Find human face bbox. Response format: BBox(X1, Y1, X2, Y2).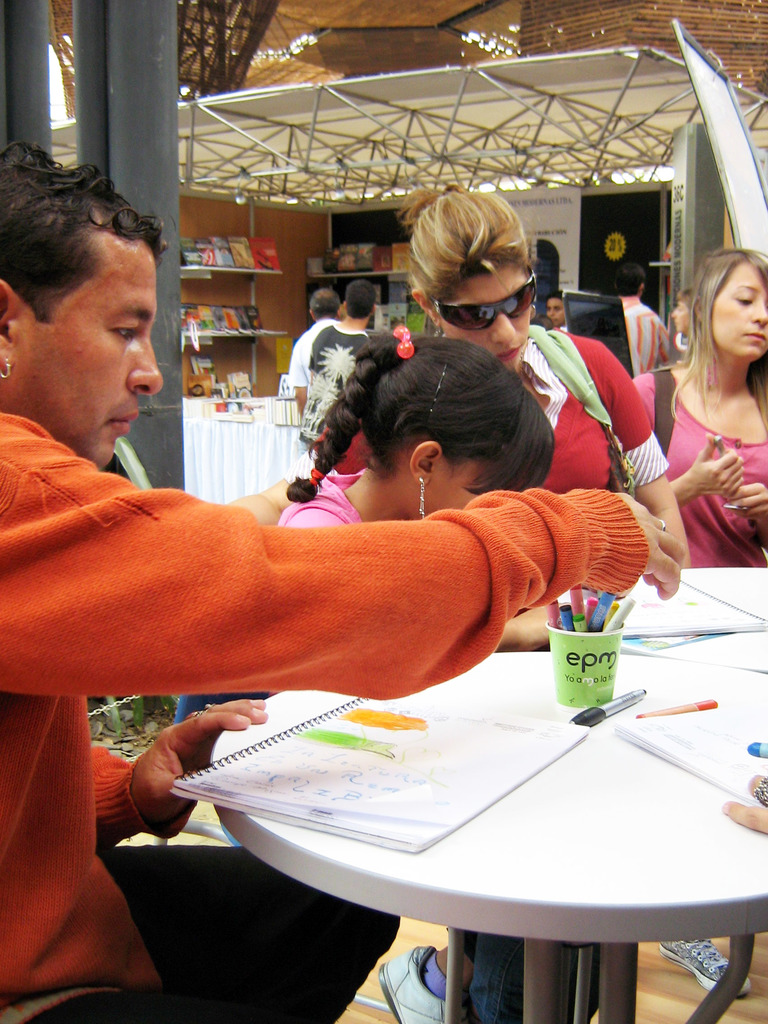
BBox(13, 234, 164, 467).
